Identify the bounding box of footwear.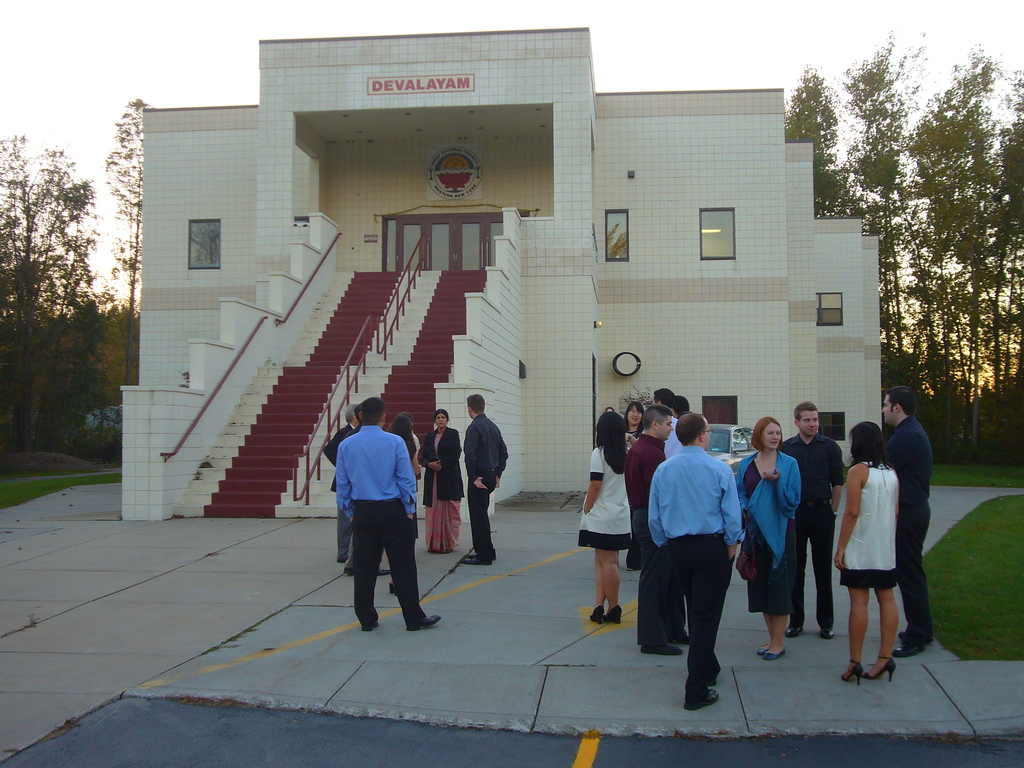
589 605 606 626.
